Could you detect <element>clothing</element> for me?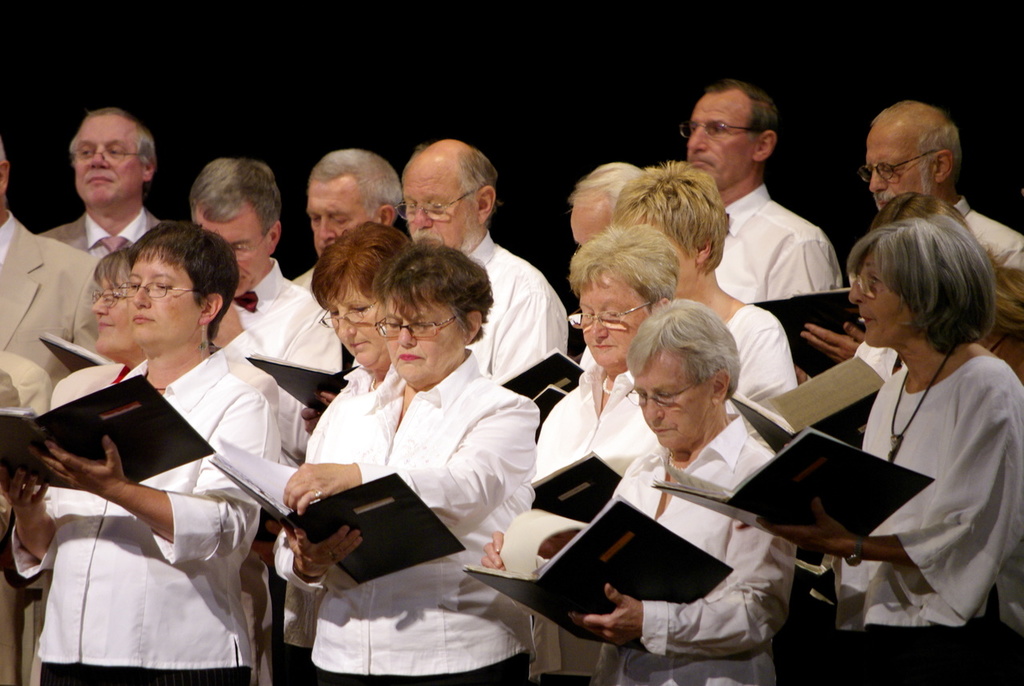
Detection result: {"x1": 454, "y1": 218, "x2": 570, "y2": 403}.
